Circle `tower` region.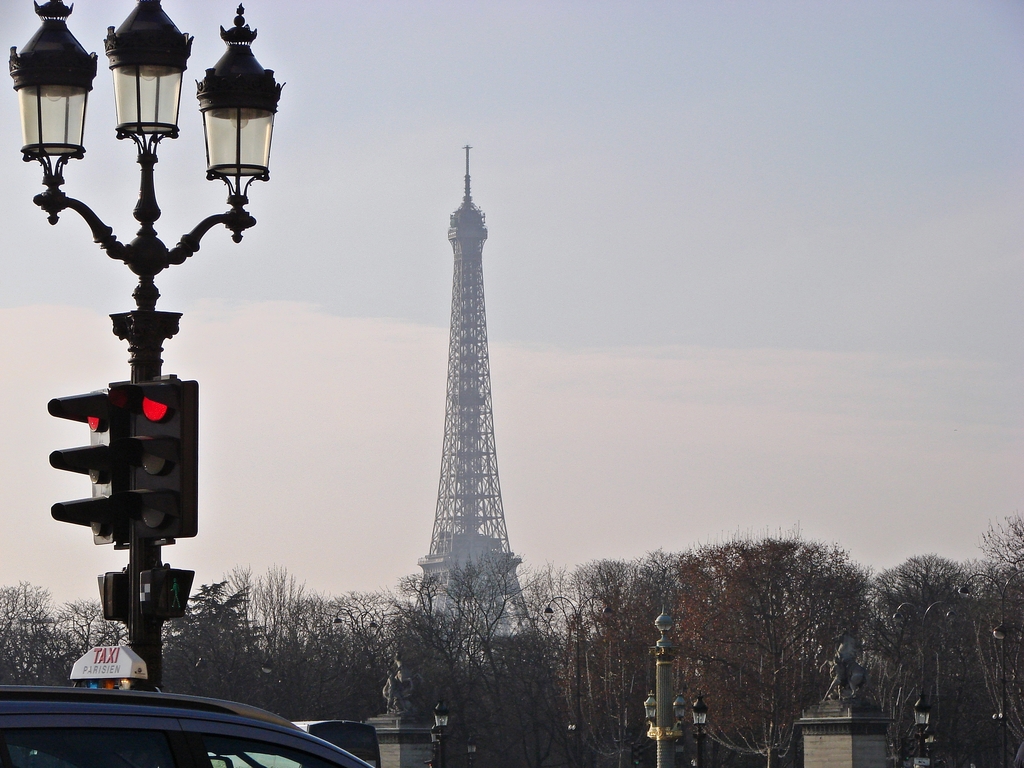
Region: 391 127 570 767.
